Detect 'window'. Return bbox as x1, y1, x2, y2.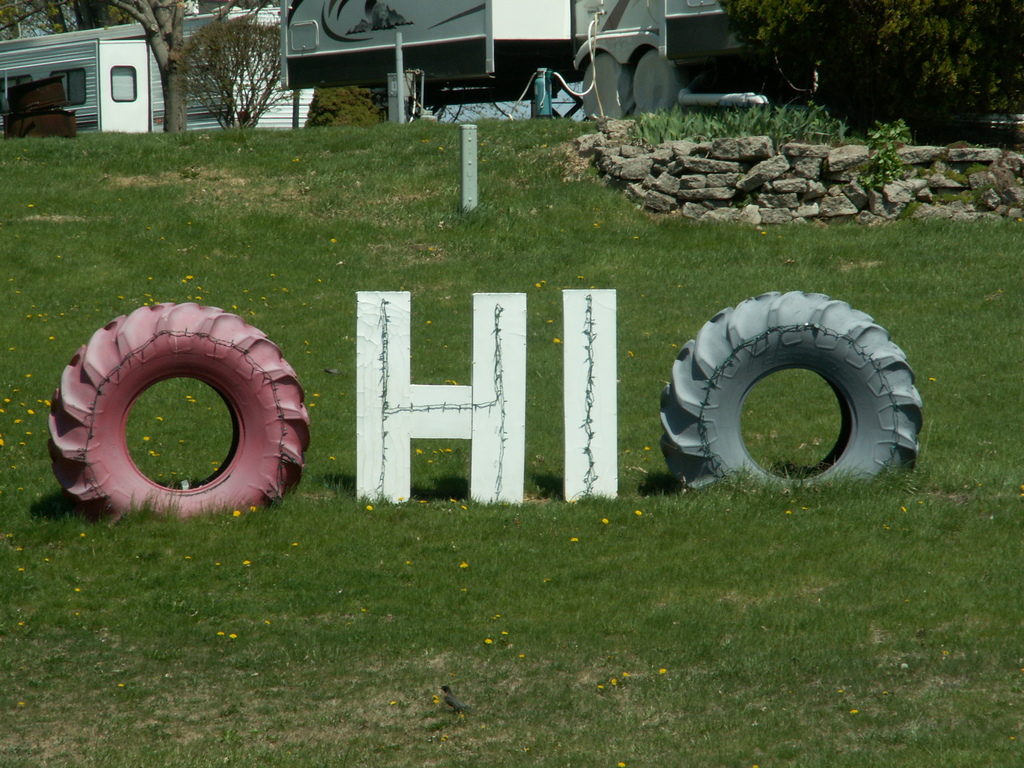
3, 77, 38, 110.
